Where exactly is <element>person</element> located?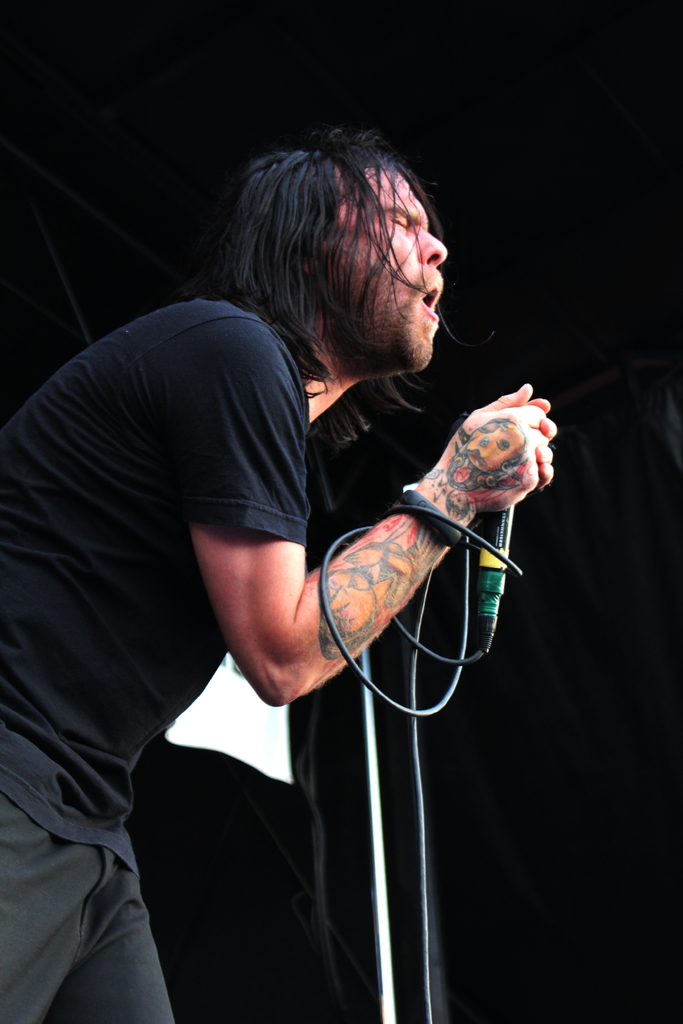
Its bounding box is 69 154 568 943.
